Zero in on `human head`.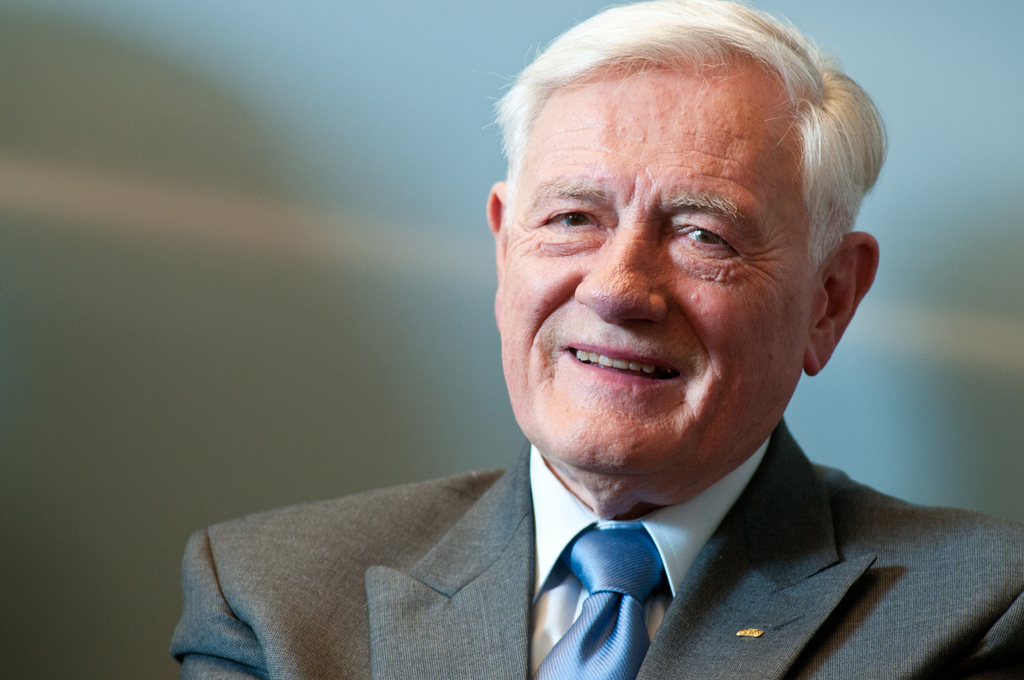
Zeroed in: [491,10,888,439].
